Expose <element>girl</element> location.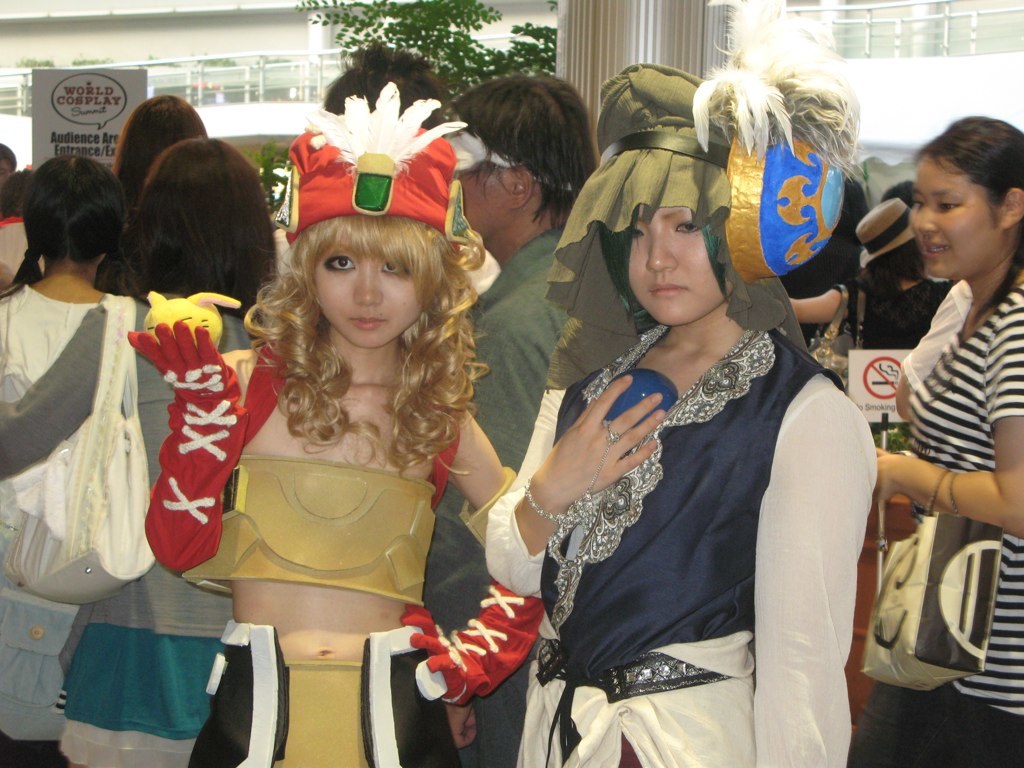
Exposed at left=0, top=158, right=127, bottom=767.
